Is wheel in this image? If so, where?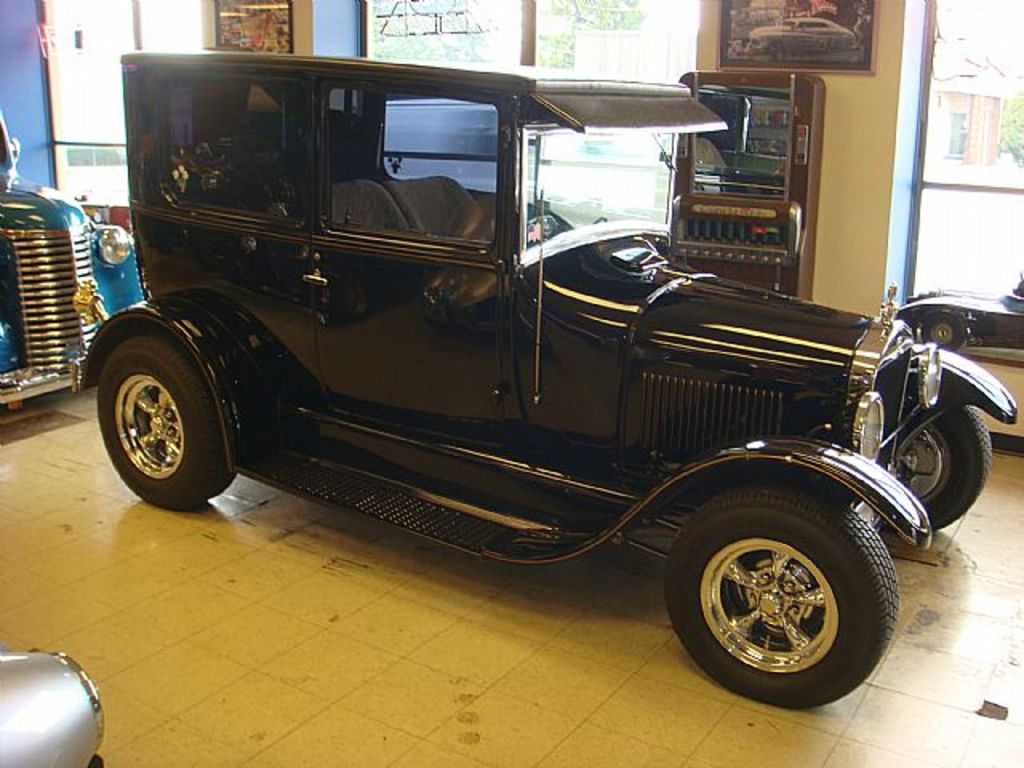
Yes, at (667,485,894,696).
